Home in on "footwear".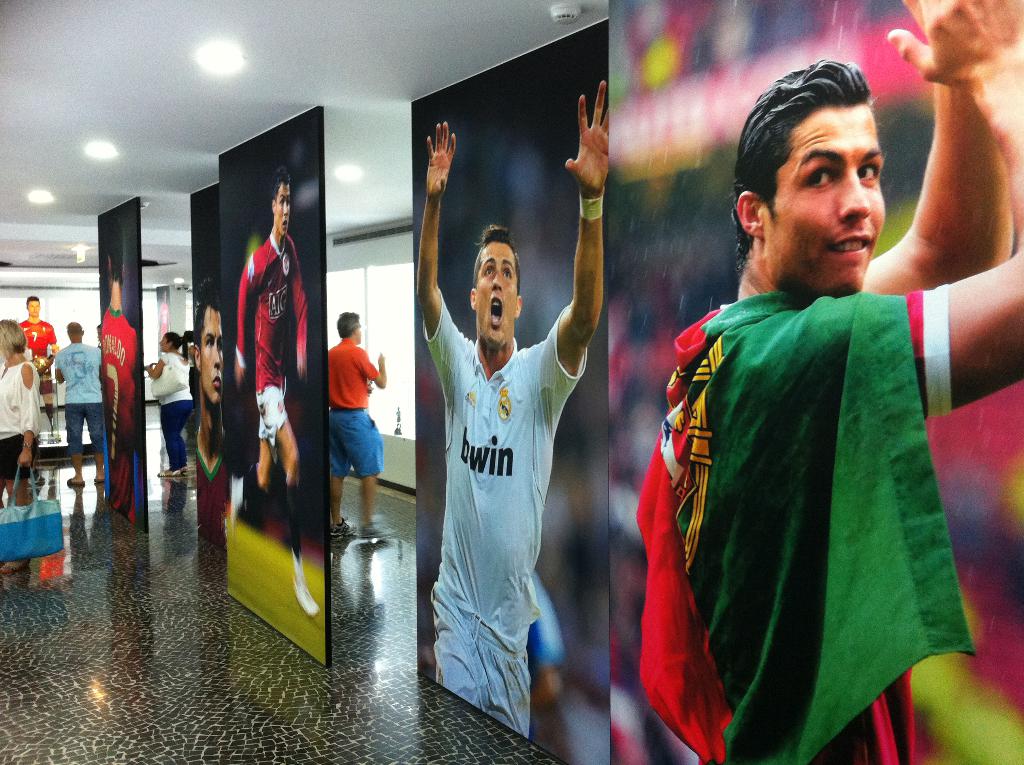
Homed in at <bbox>288, 556, 319, 615</bbox>.
